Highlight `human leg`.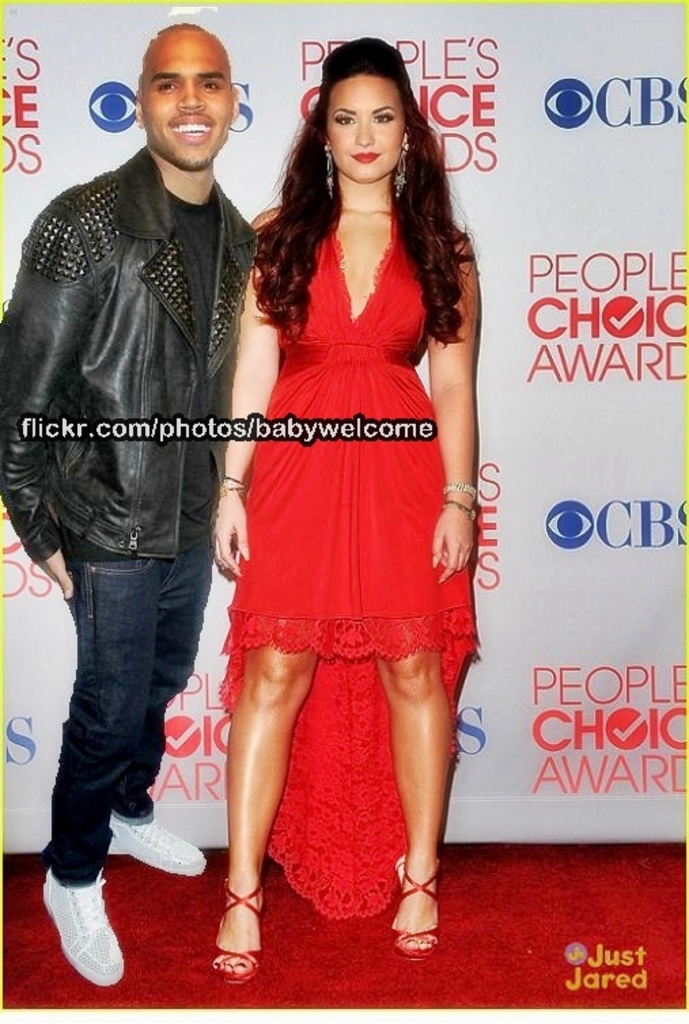
Highlighted region: (381,655,457,955).
